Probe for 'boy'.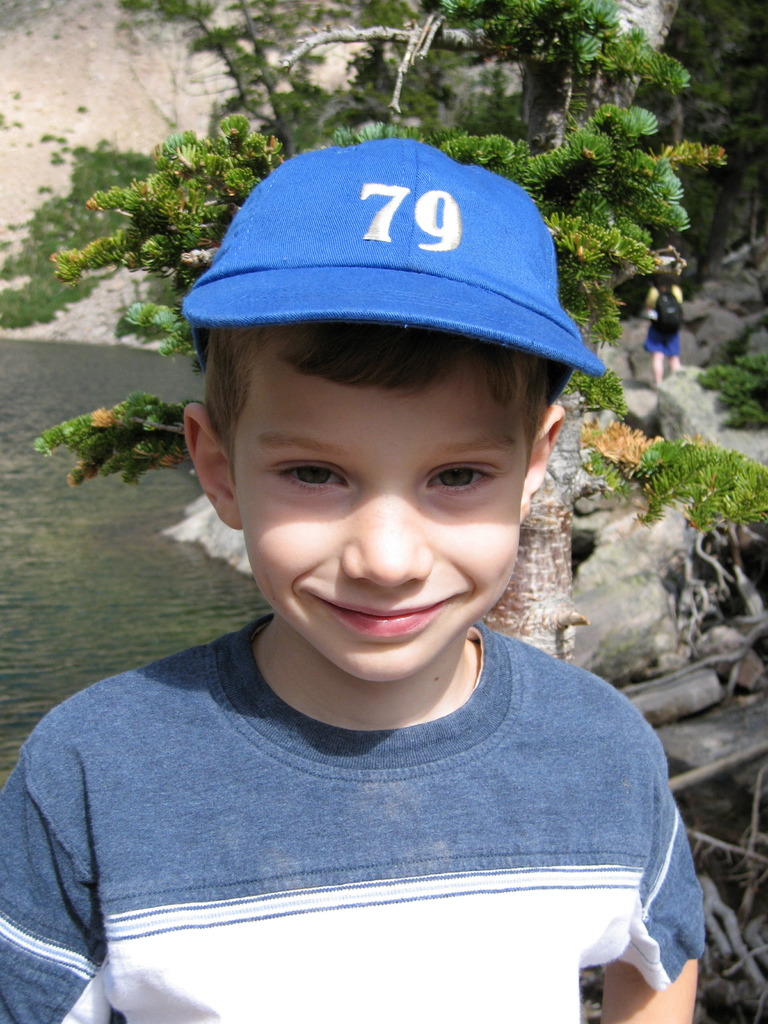
Probe result: 0:141:709:1023.
